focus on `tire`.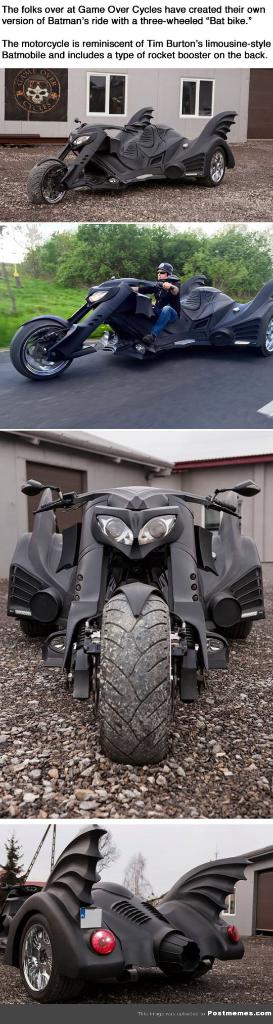
Focused at (203, 134, 228, 187).
